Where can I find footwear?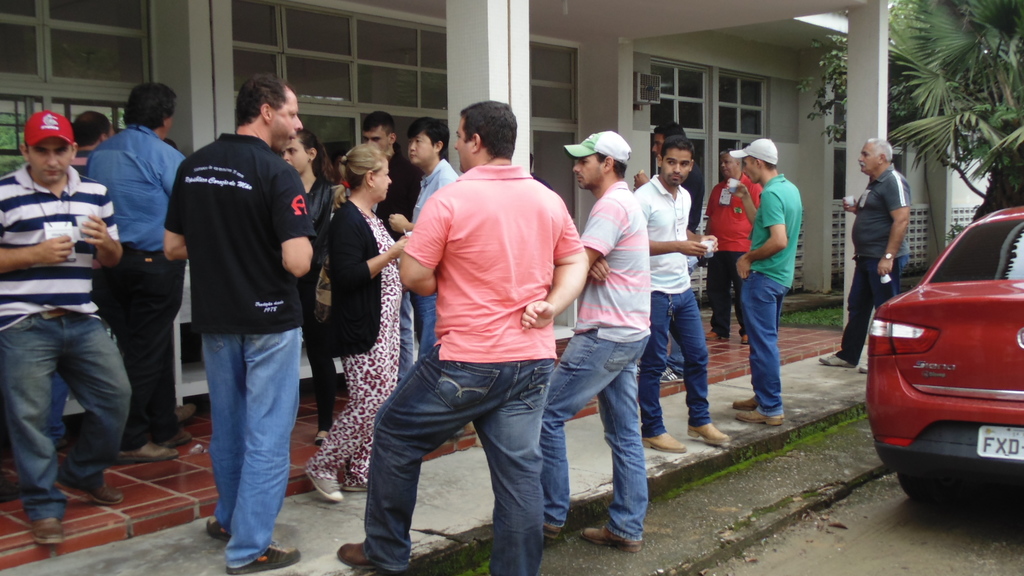
You can find it at <box>858,363,870,376</box>.
